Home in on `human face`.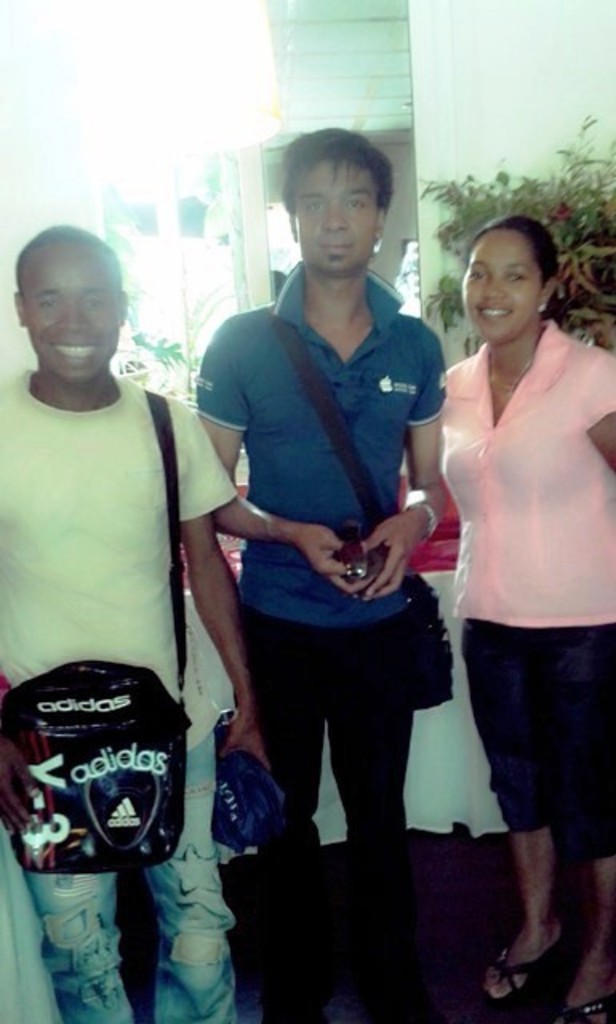
Homed in at <box>298,160,386,285</box>.
